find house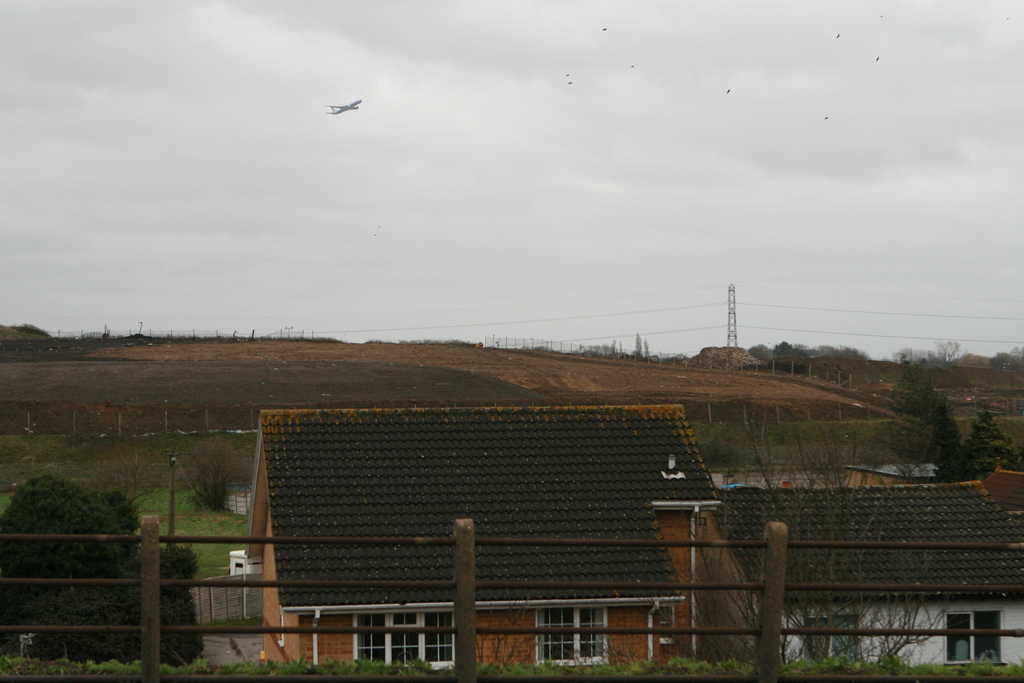
236,411,724,675
